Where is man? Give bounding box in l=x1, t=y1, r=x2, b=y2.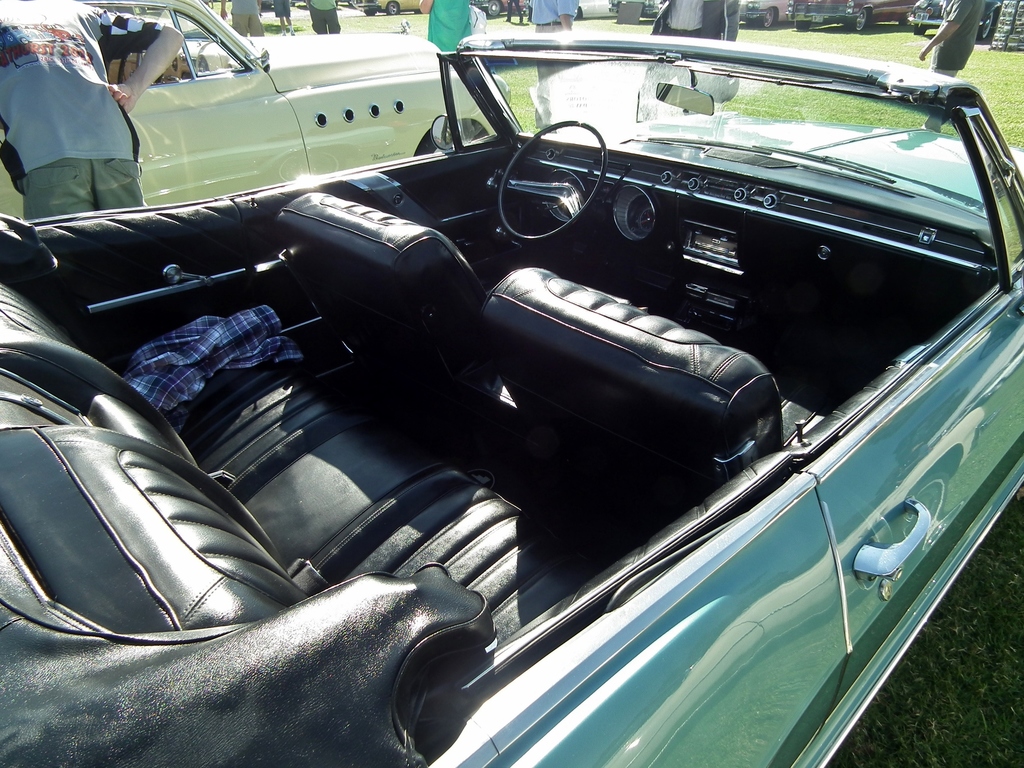
l=7, t=10, r=139, b=238.
